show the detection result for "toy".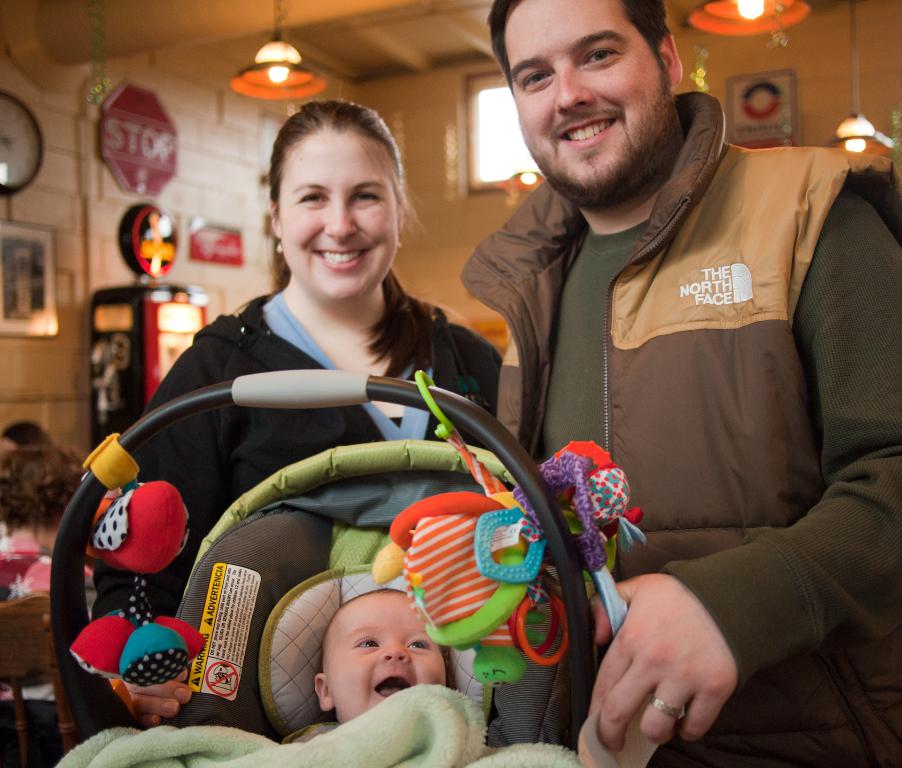
(377, 376, 644, 690).
